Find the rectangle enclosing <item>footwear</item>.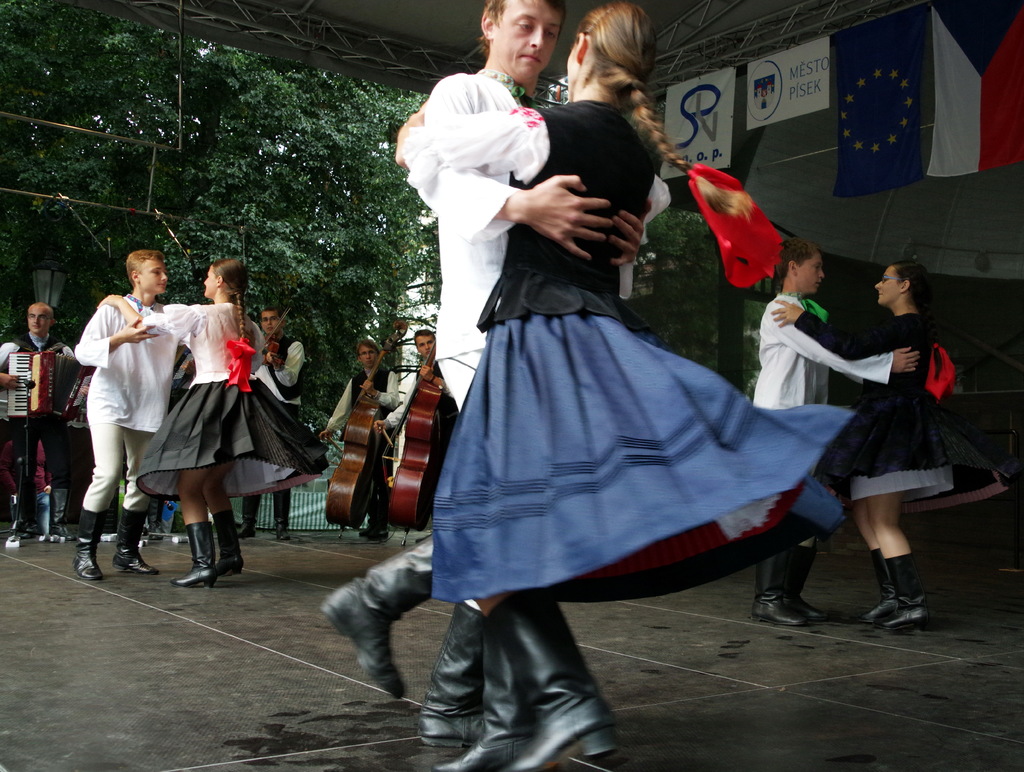
319,531,435,704.
